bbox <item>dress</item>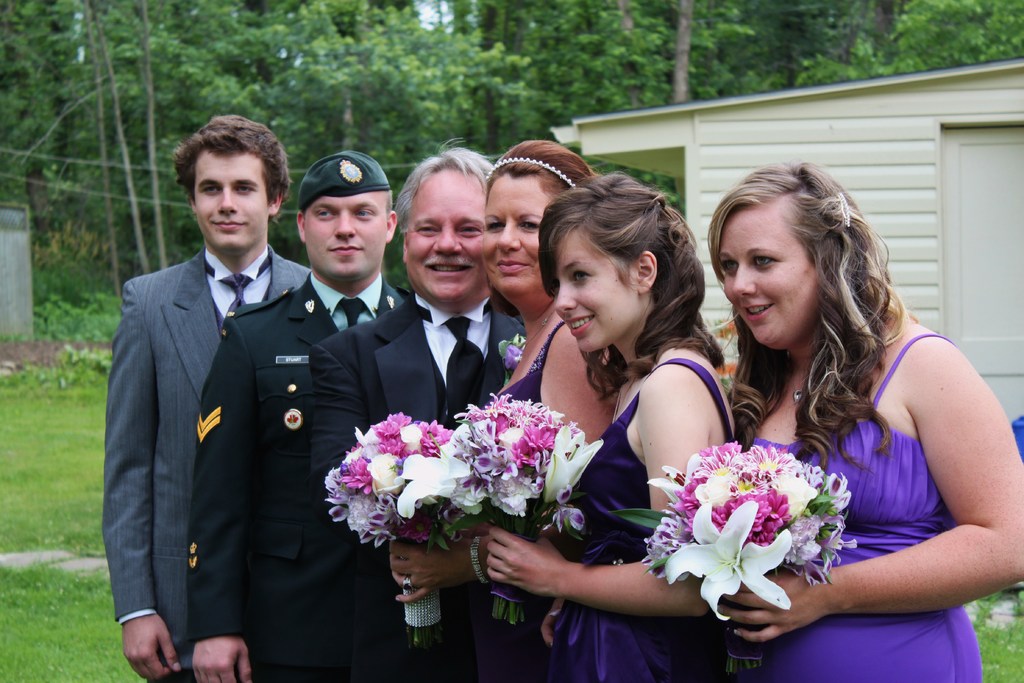
x1=484 y1=325 x2=563 y2=404
